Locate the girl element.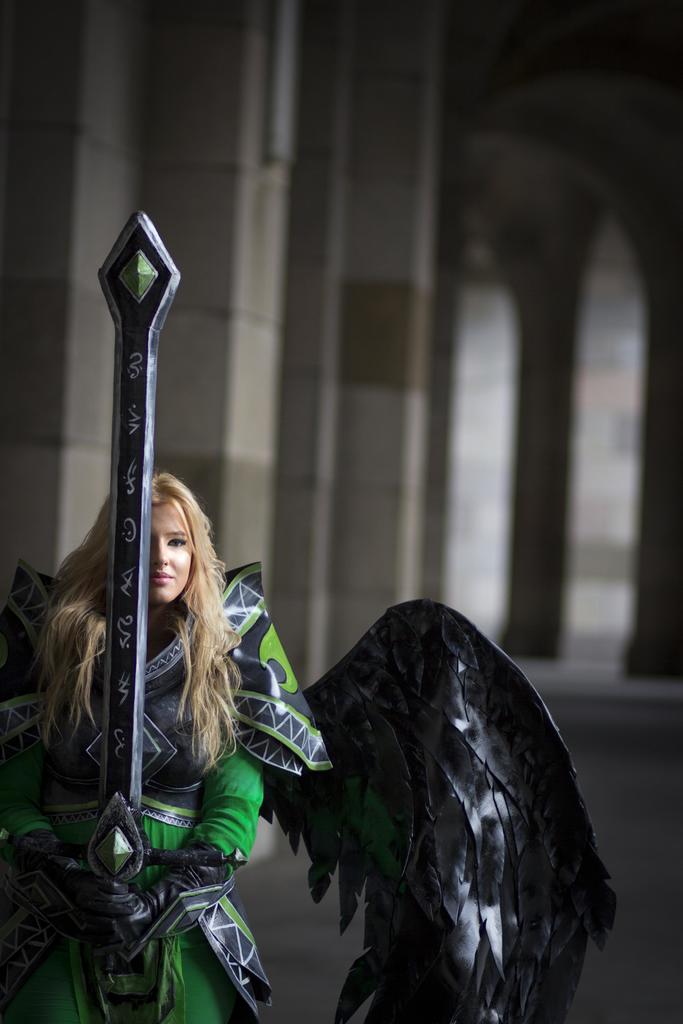
Element bbox: 0, 459, 340, 1023.
